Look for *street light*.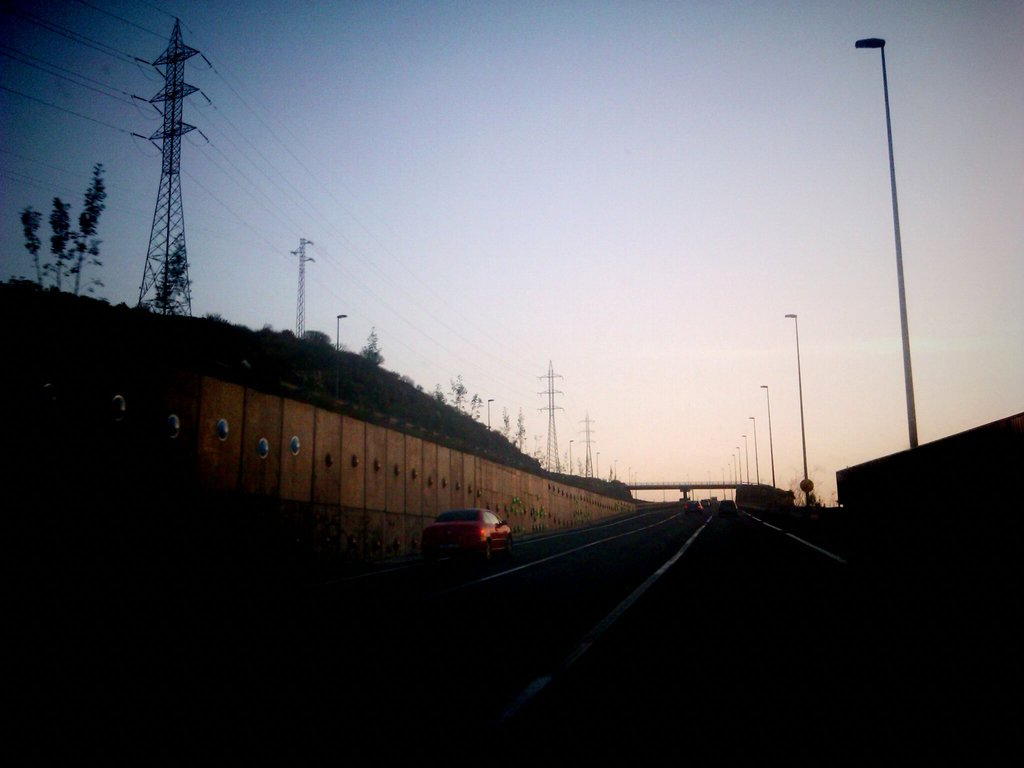
Found: box(743, 432, 754, 480).
